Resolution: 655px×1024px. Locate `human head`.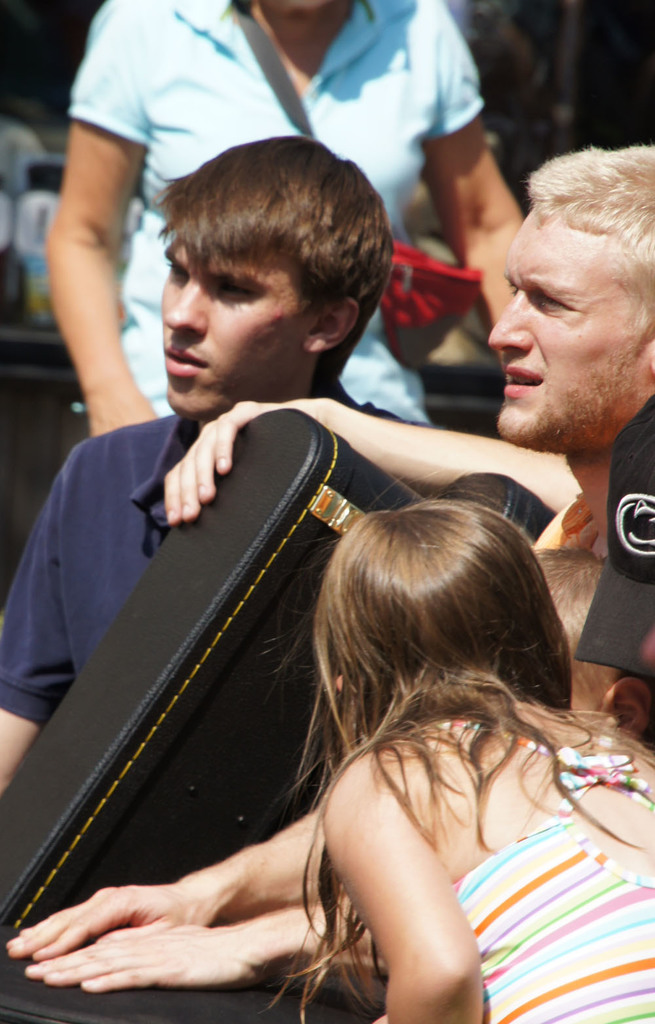
bbox=[142, 134, 402, 401].
